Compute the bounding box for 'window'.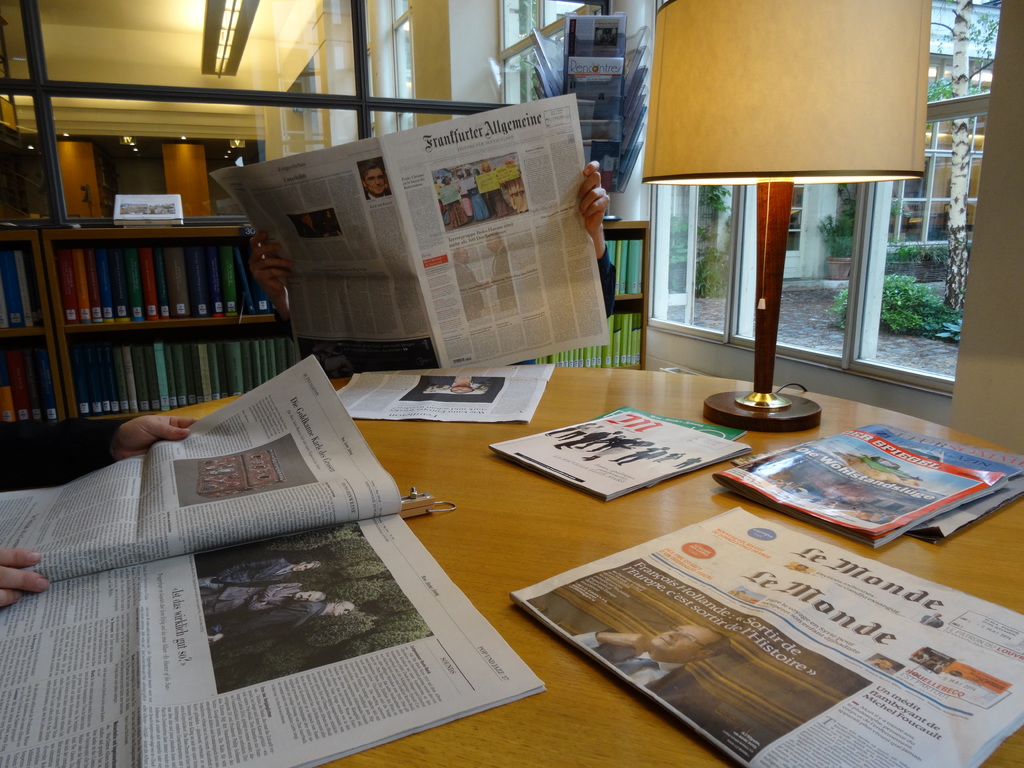
[x1=386, y1=0, x2=417, y2=131].
